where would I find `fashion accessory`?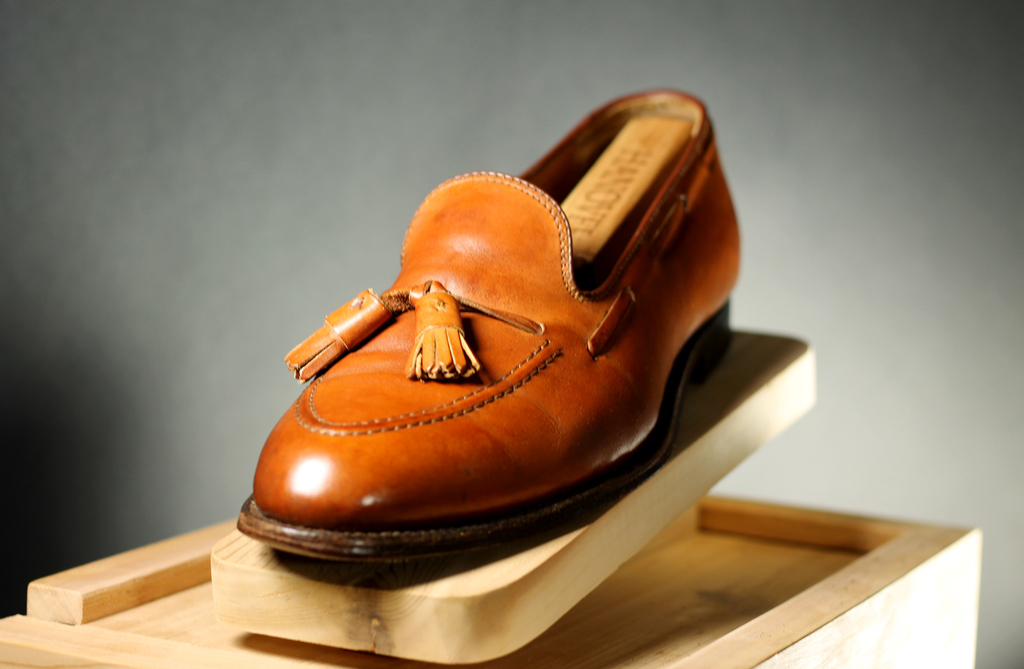
At BBox(232, 82, 745, 557).
